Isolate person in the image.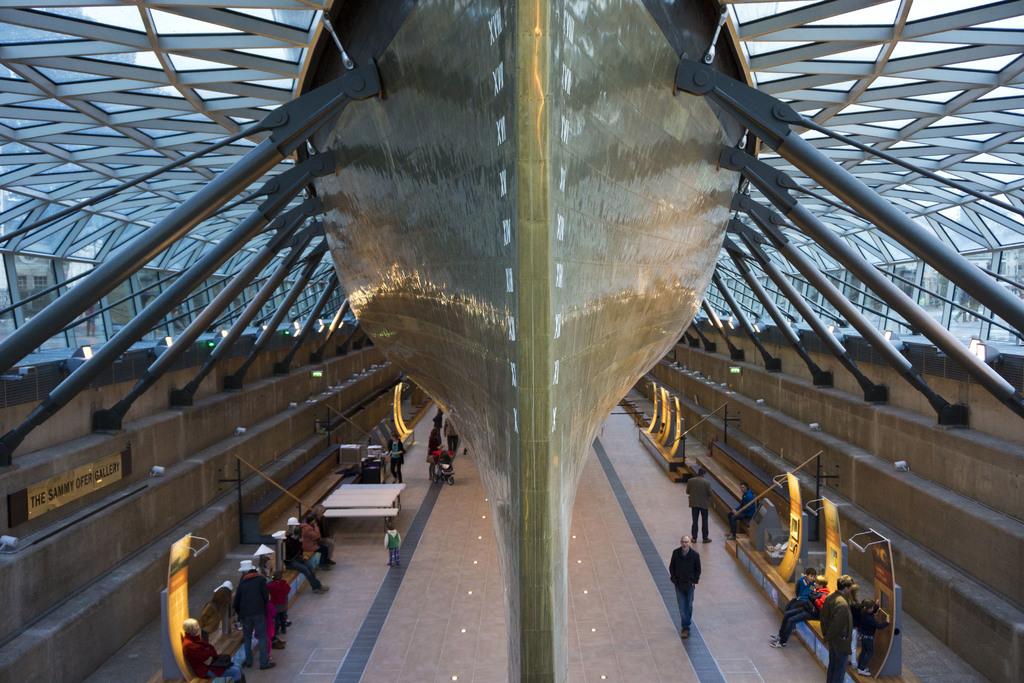
Isolated region: 426, 429, 444, 479.
